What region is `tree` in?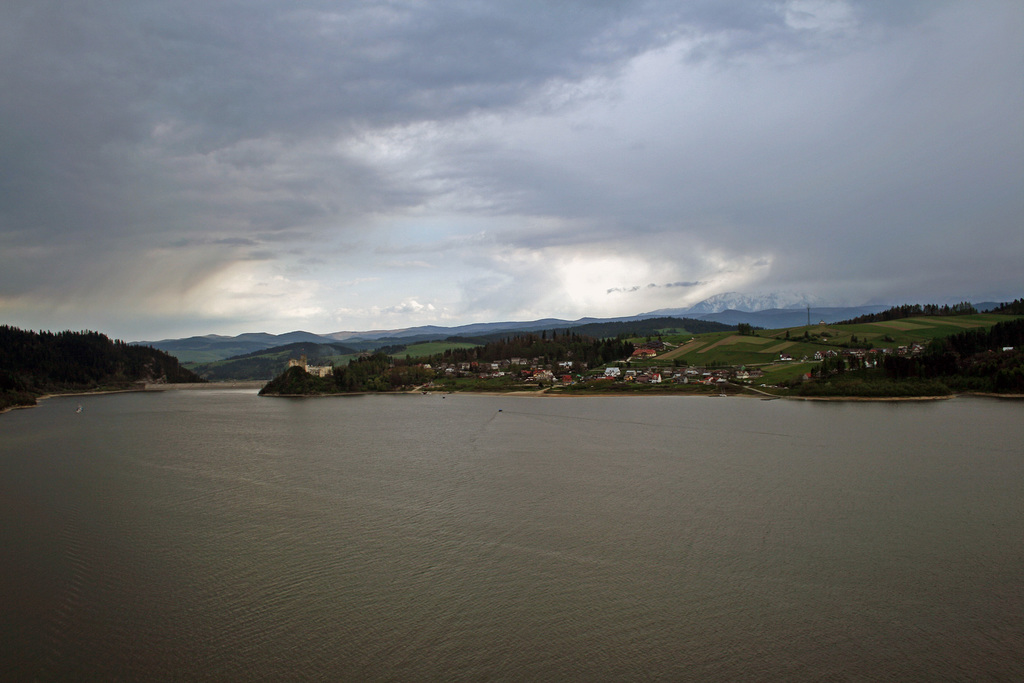
[859, 337, 870, 351].
